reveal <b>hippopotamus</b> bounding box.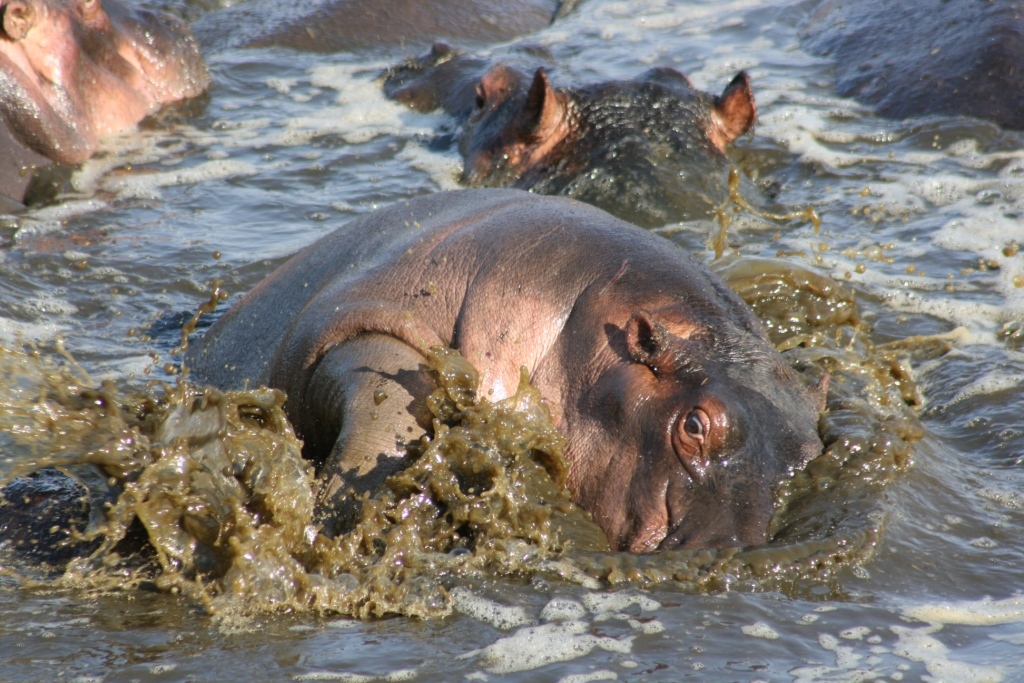
Revealed: Rect(190, 188, 827, 555).
